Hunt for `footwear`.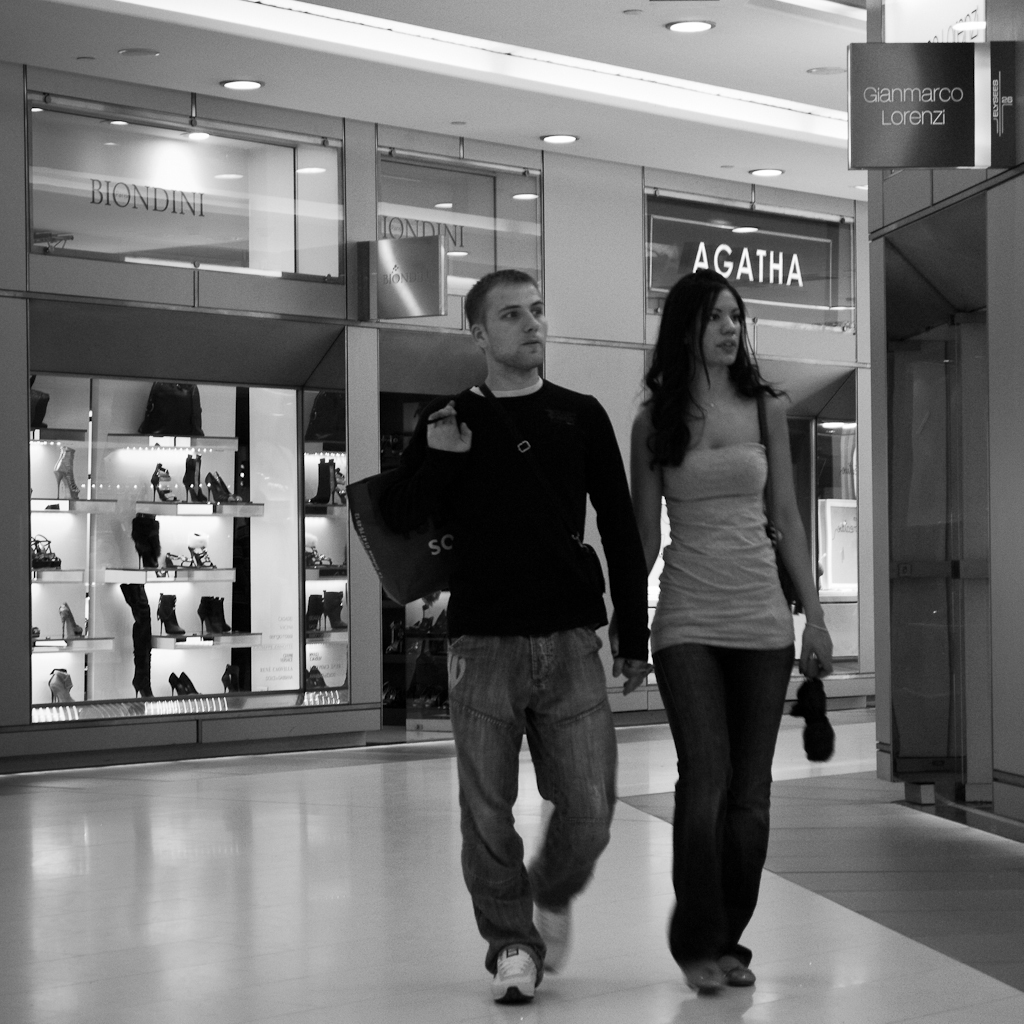
Hunted down at pyautogui.locateOnScreen(684, 964, 727, 996).
